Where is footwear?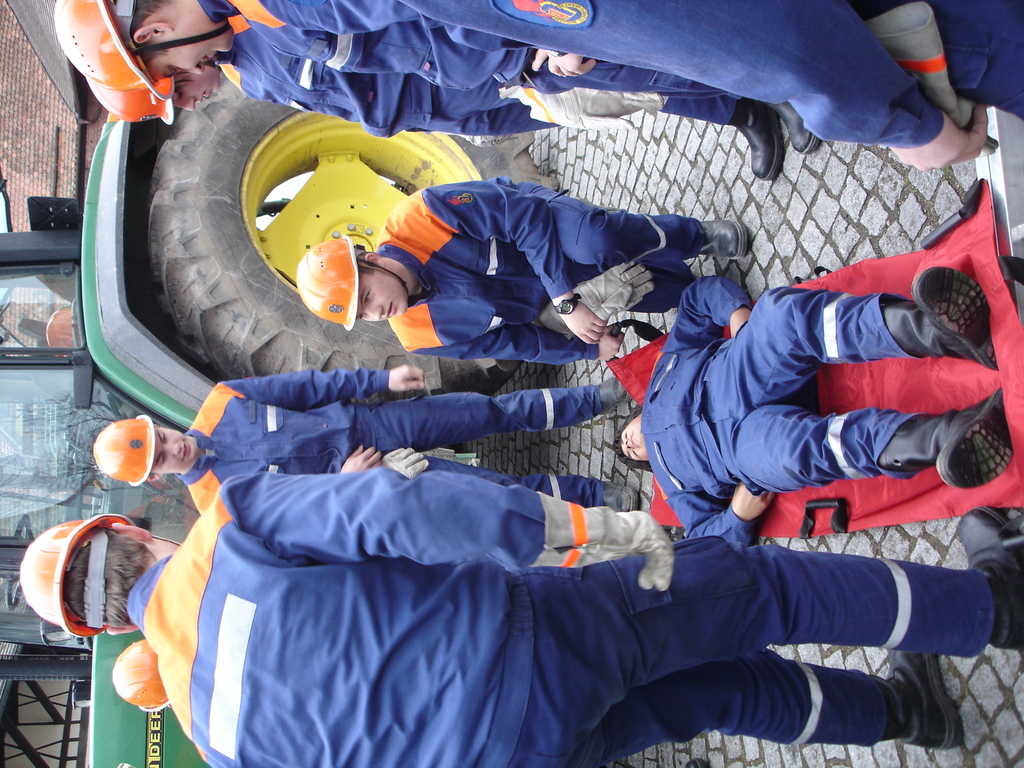
948,506,1023,650.
